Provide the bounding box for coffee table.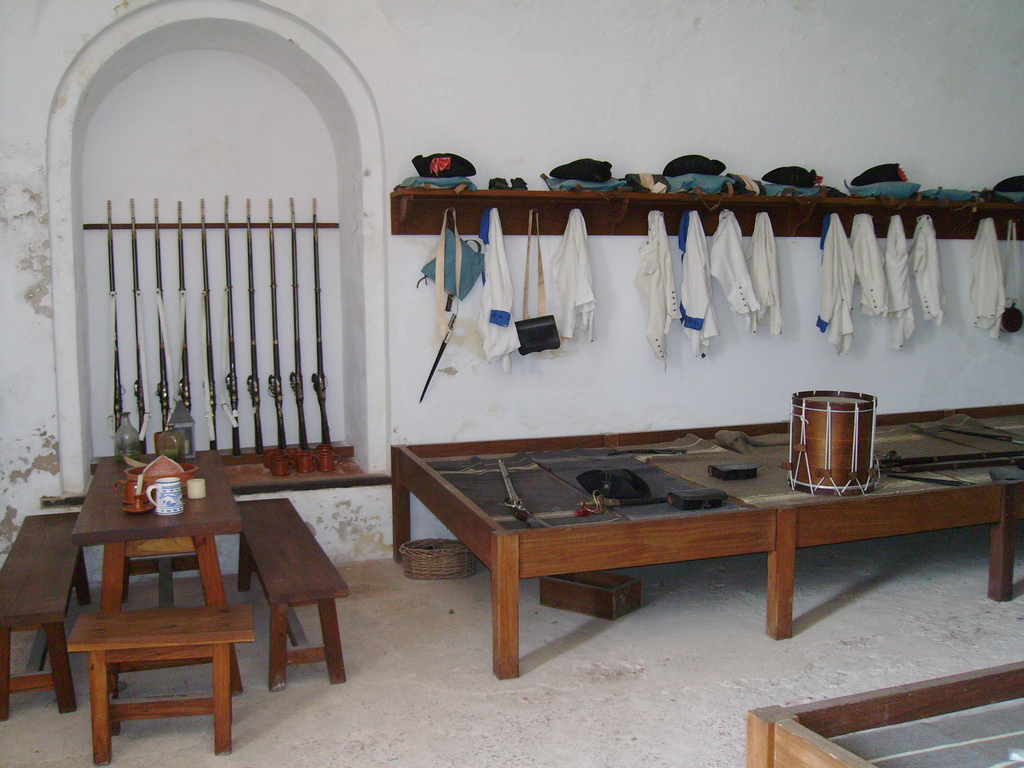
72, 445, 250, 691.
